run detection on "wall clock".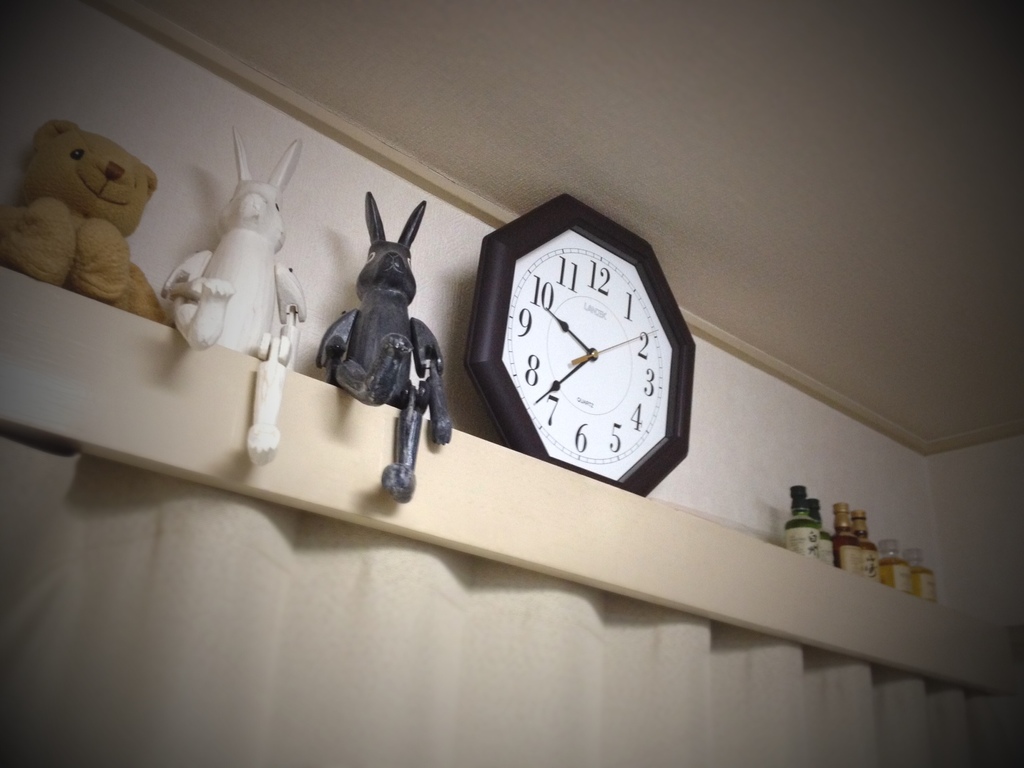
Result: bbox=(461, 184, 695, 480).
